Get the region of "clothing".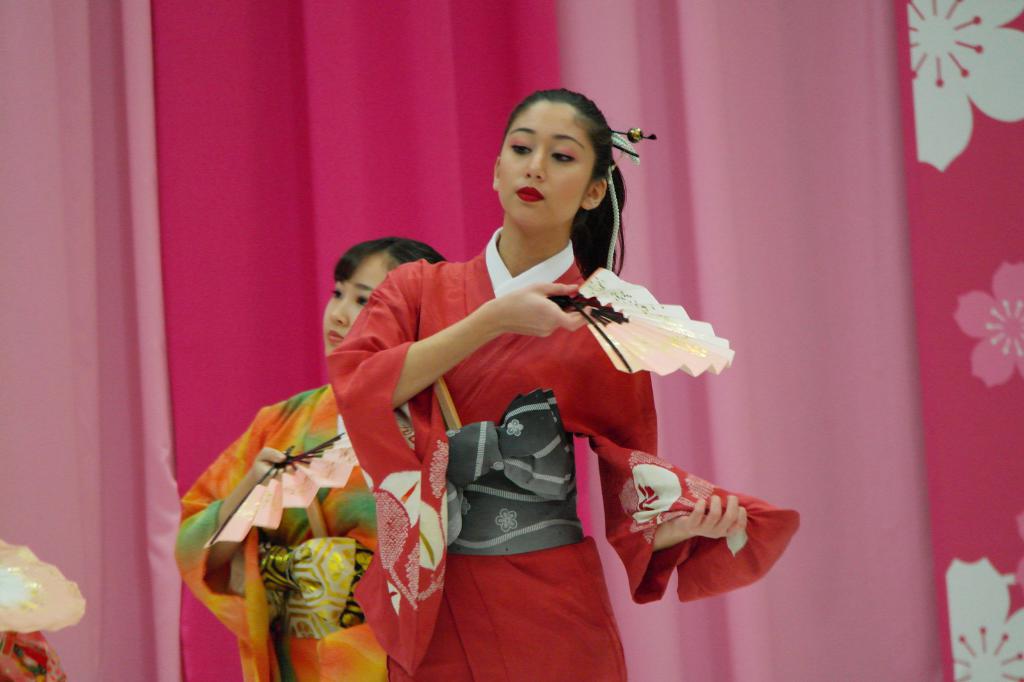
(180, 385, 374, 681).
